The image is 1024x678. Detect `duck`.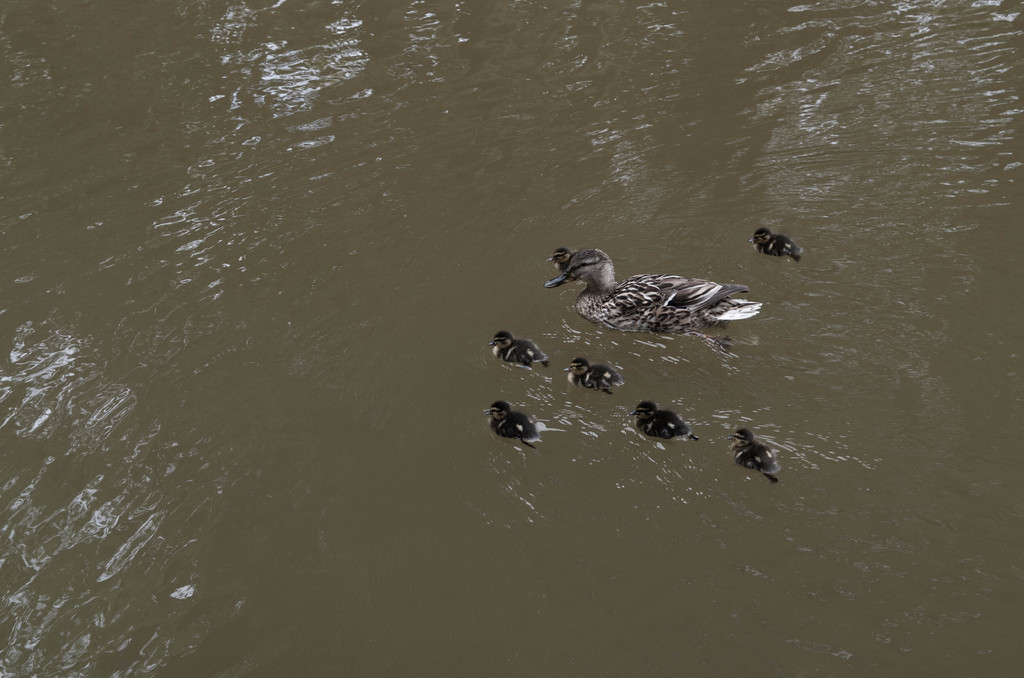
Detection: Rect(482, 403, 538, 449).
